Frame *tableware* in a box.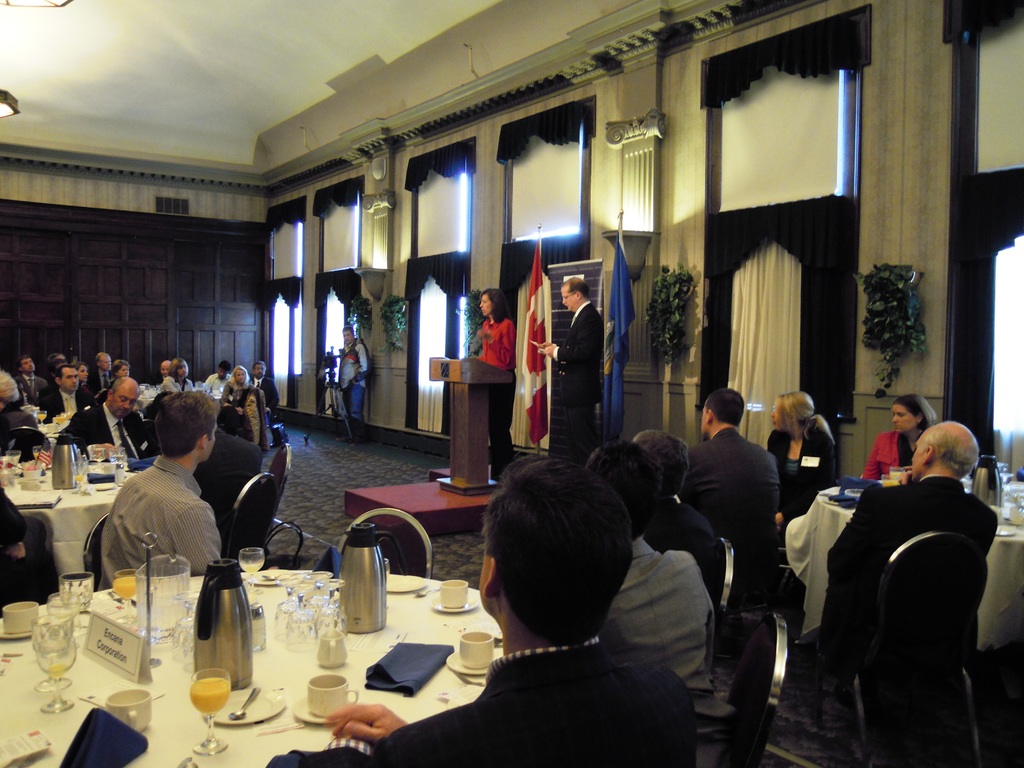
{"x1": 338, "y1": 523, "x2": 410, "y2": 633}.
